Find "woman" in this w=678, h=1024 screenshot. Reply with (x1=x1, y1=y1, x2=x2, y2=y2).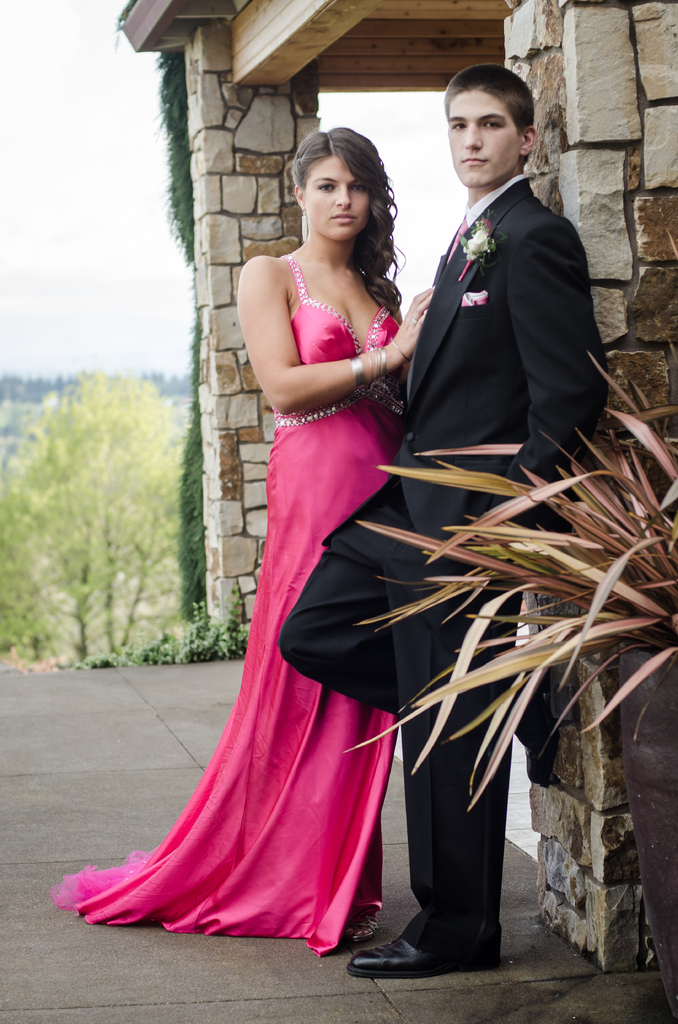
(x1=49, y1=122, x2=432, y2=951).
